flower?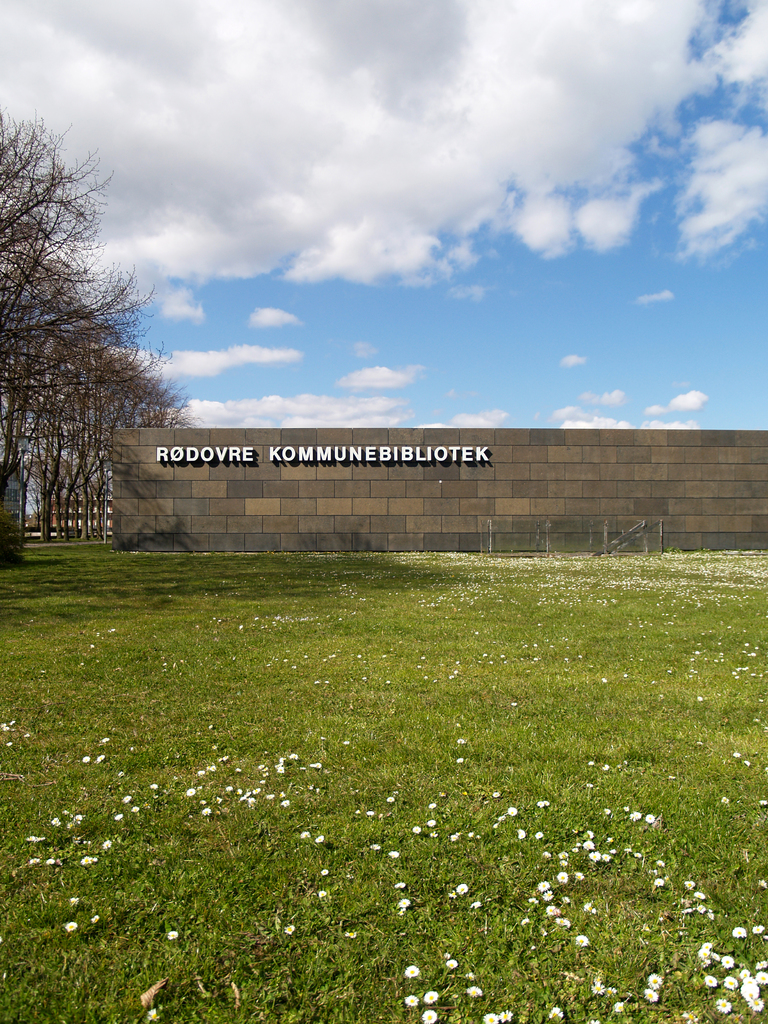
[758, 801, 767, 810]
